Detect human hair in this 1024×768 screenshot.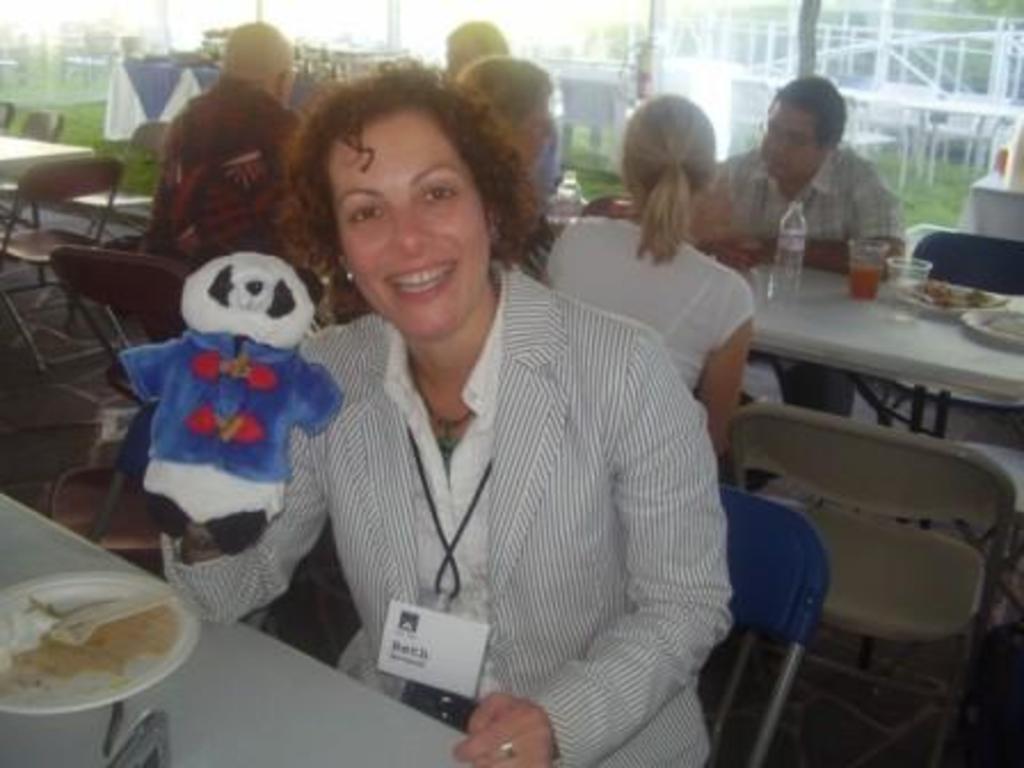
Detection: bbox(763, 71, 843, 149).
